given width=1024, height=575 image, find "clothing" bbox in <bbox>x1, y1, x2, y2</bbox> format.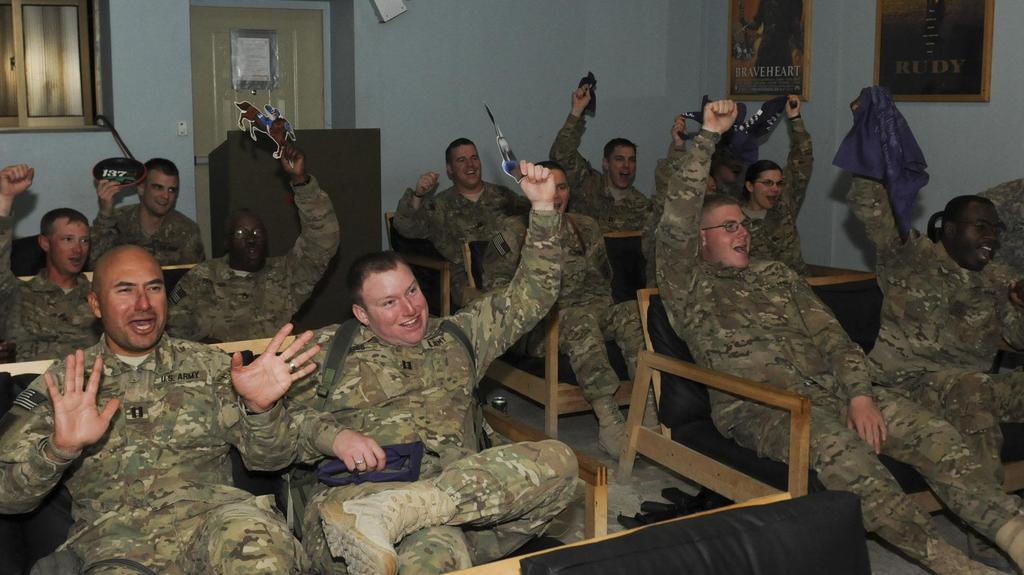
<bbox>387, 174, 525, 300</bbox>.
